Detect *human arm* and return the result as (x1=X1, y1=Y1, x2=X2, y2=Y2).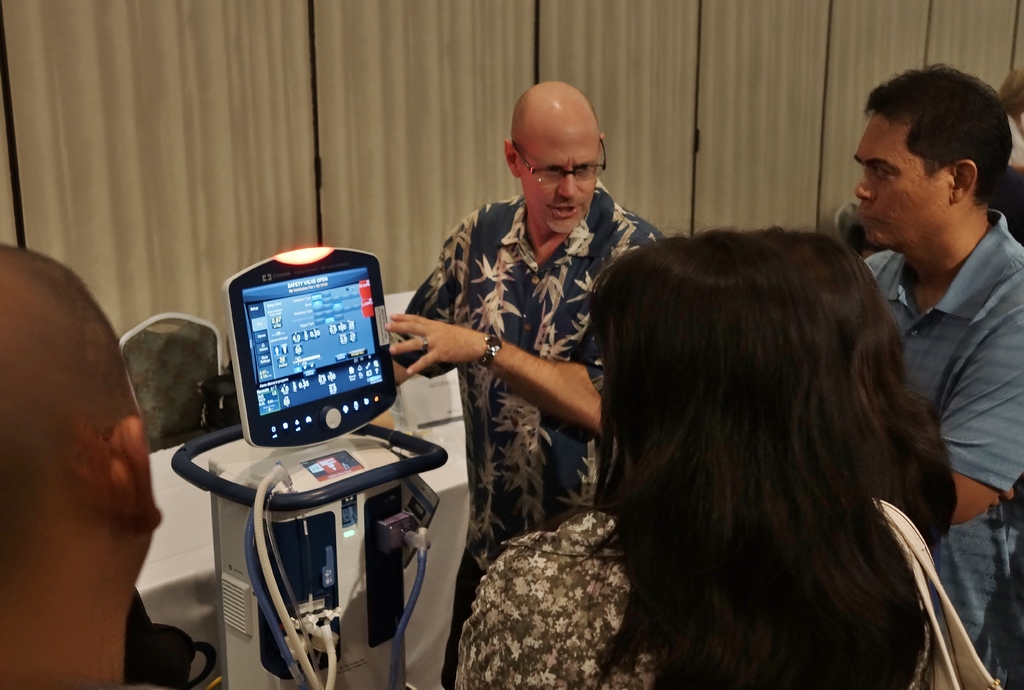
(x1=385, y1=226, x2=463, y2=398).
